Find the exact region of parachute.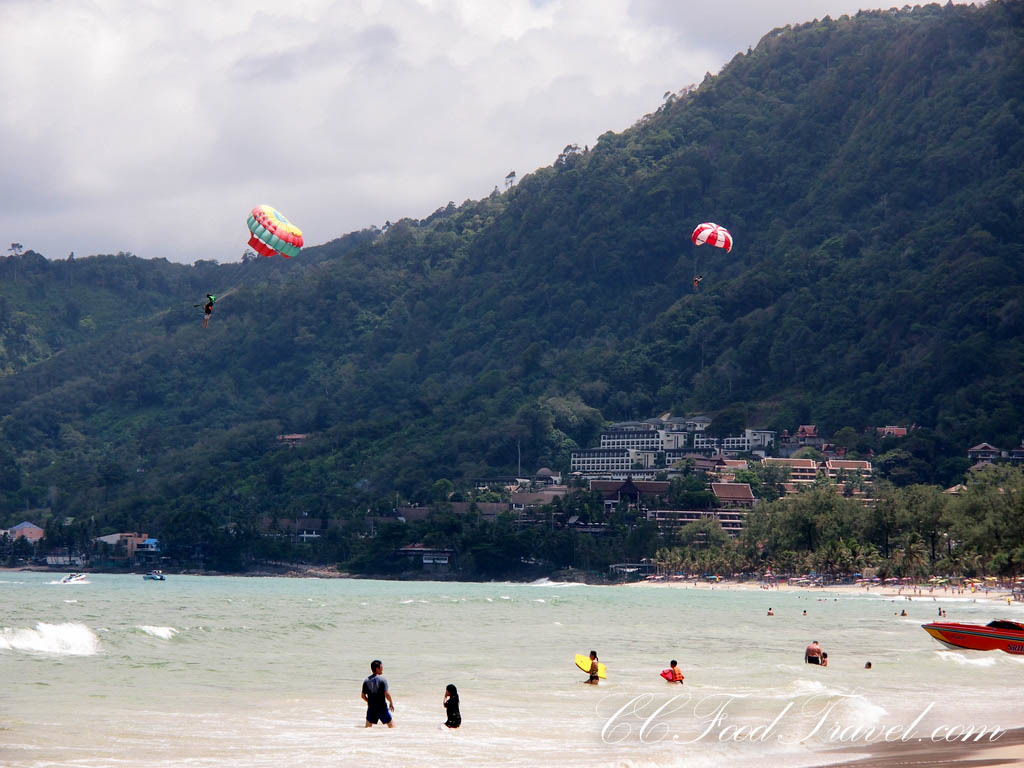
Exact region: bbox(692, 222, 733, 282).
